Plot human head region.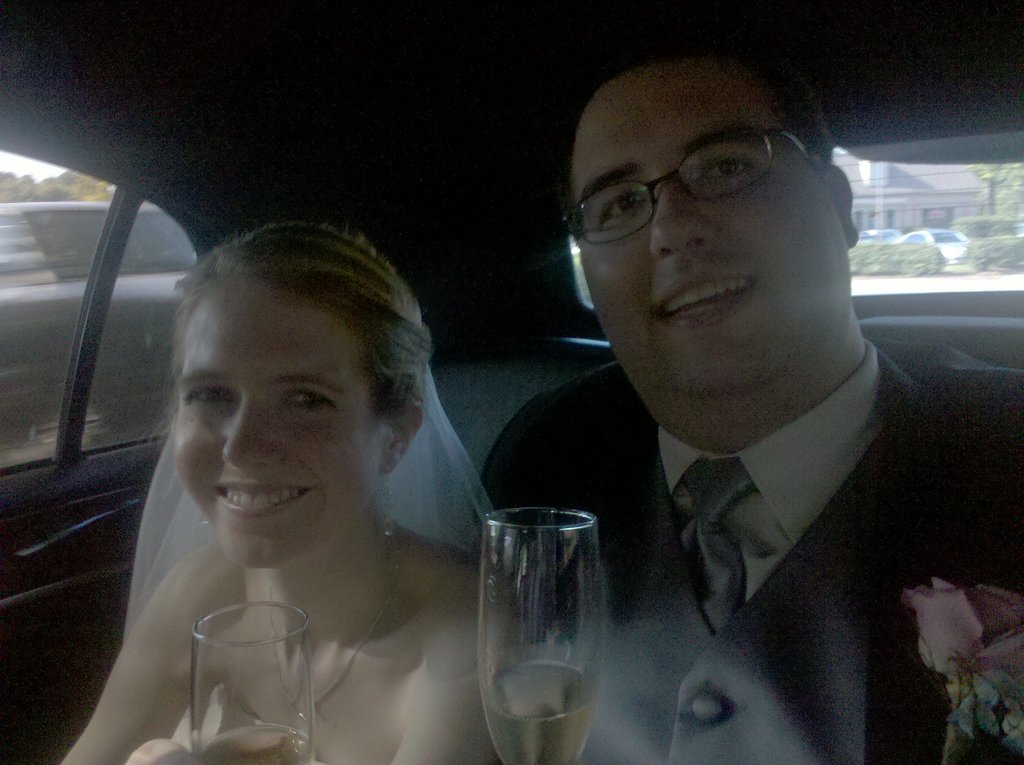
Plotted at 143 213 445 581.
